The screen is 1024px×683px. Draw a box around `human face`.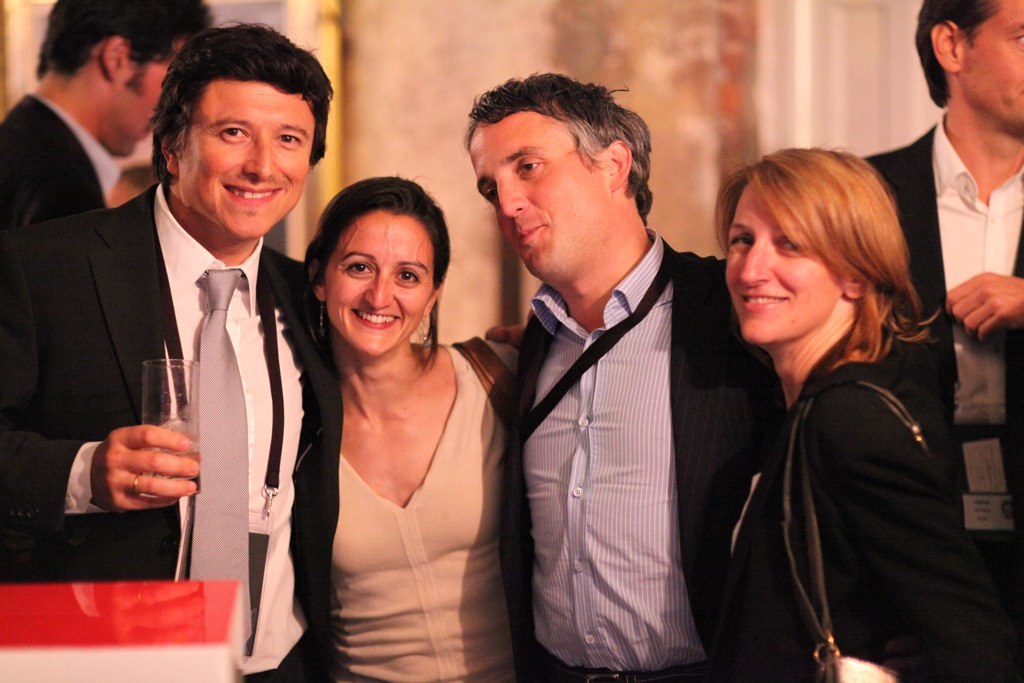
[466, 105, 613, 277].
